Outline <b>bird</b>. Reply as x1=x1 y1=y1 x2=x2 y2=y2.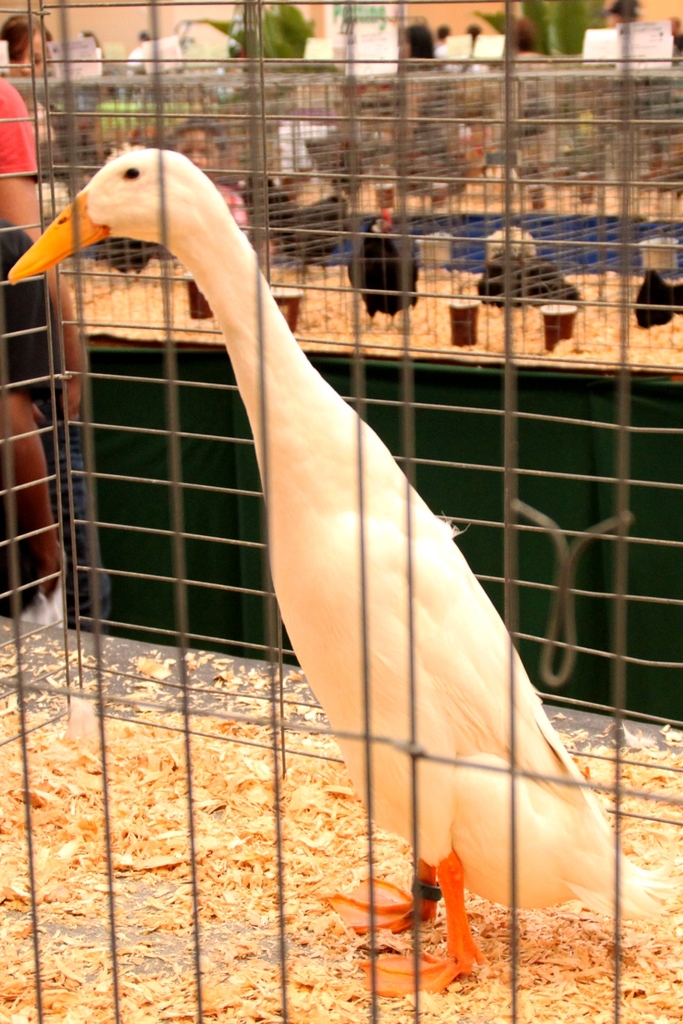
x1=8 y1=150 x2=681 y2=1001.
